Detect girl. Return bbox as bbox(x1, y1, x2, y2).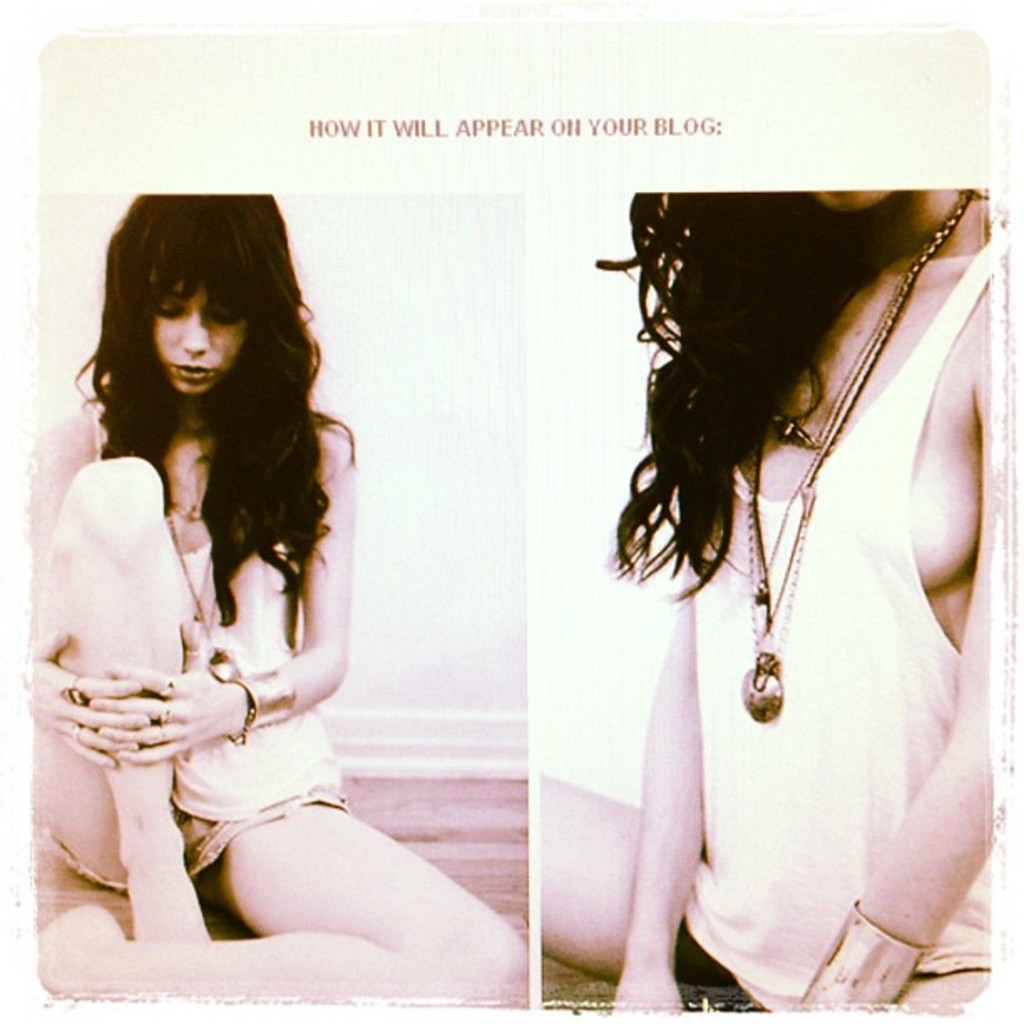
bbox(539, 191, 1012, 1016).
